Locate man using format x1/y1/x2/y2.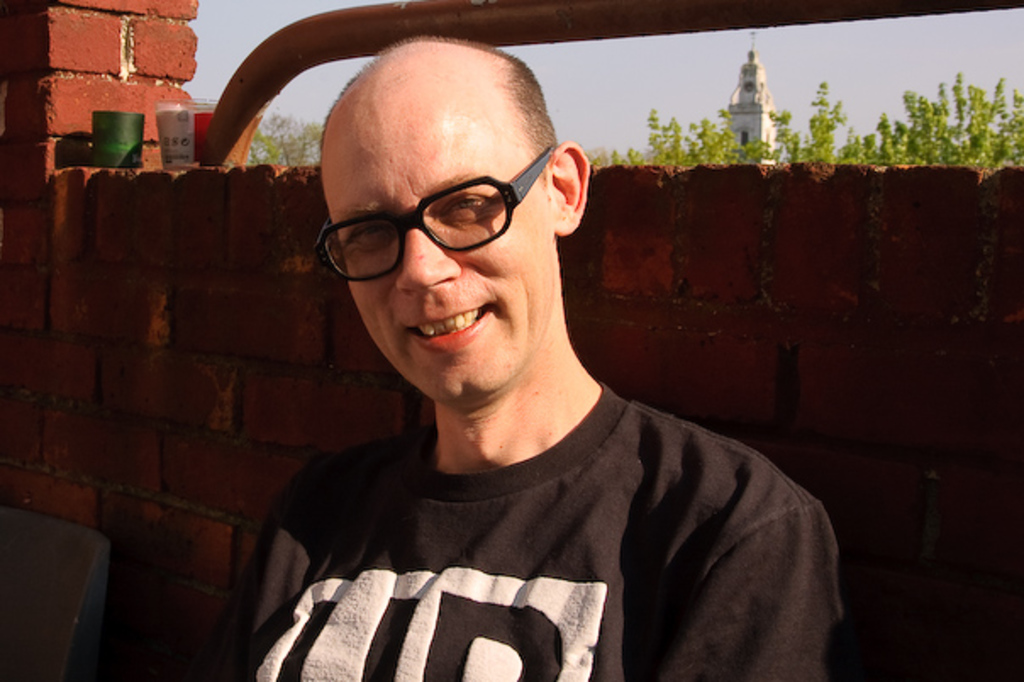
178/56/839/653.
